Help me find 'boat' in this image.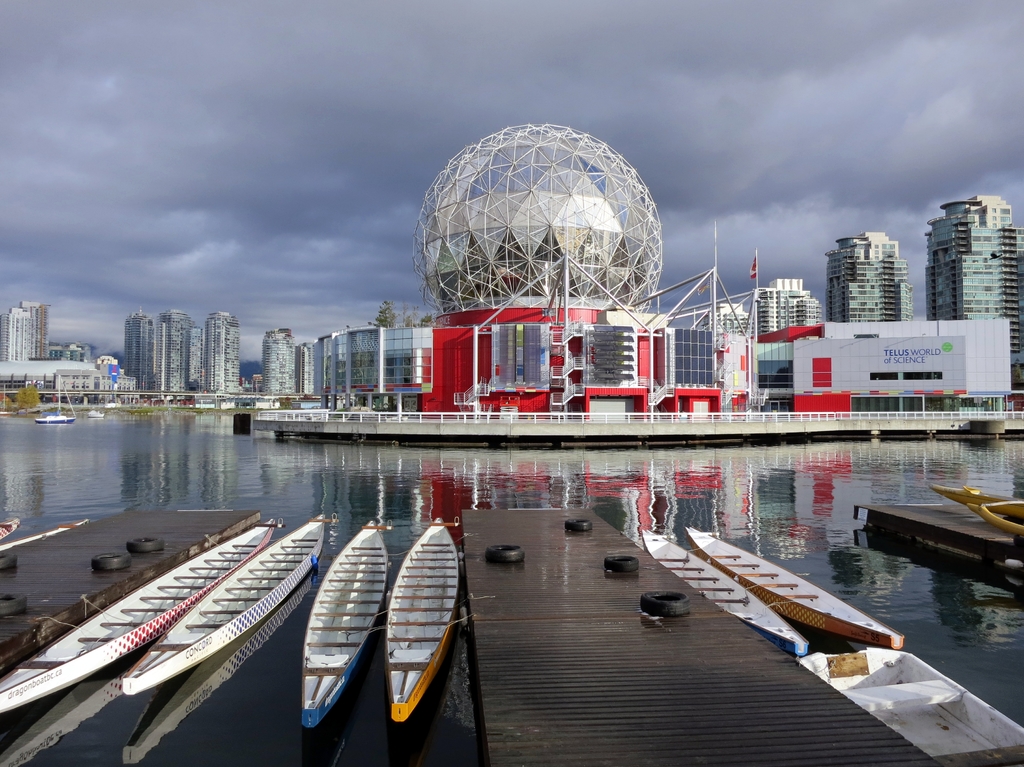
Found it: [x1=116, y1=510, x2=337, y2=703].
